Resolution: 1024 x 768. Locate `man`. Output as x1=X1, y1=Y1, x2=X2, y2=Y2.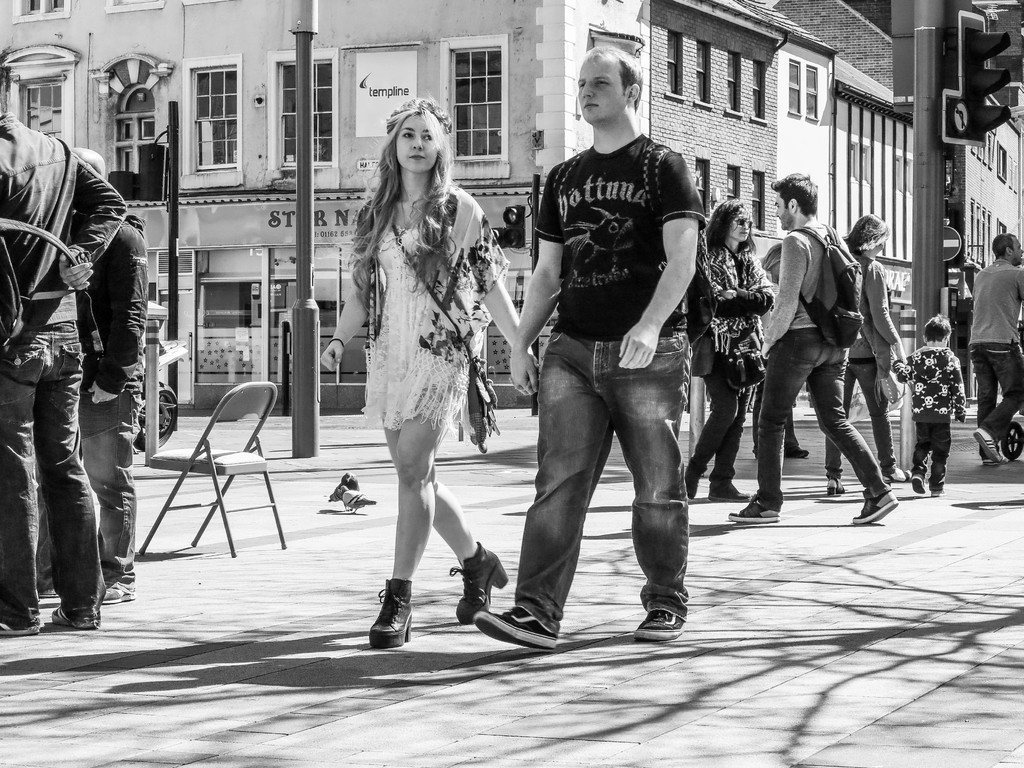
x1=0, y1=77, x2=131, y2=639.
